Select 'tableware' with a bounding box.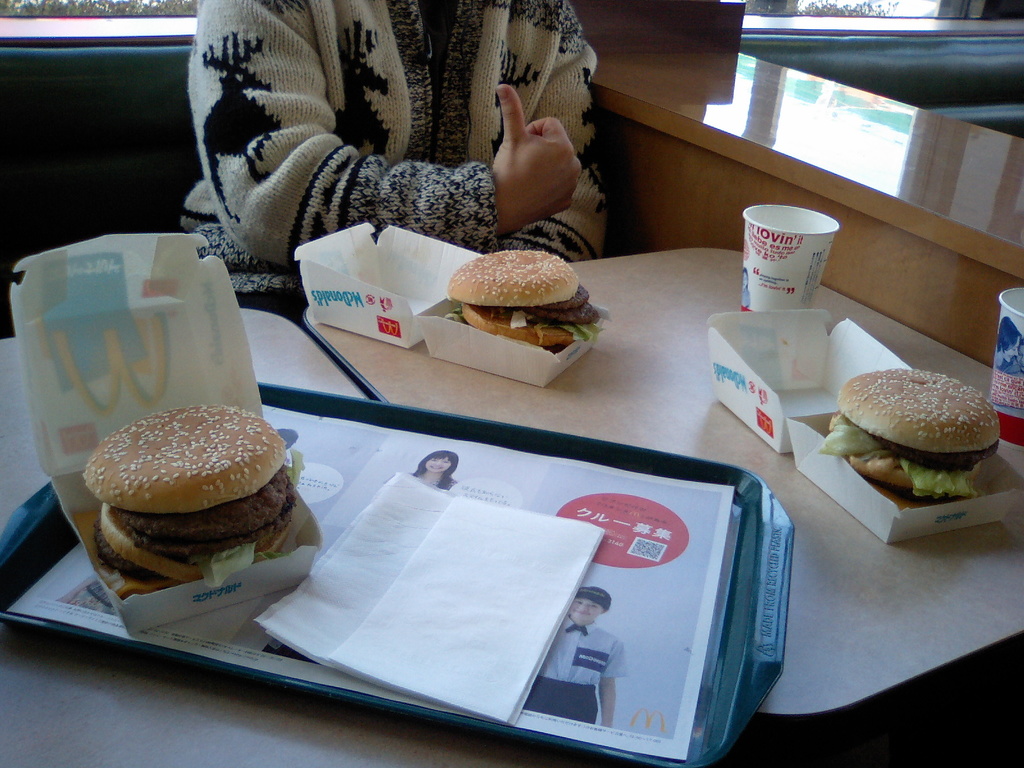
pyautogui.locateOnScreen(0, 380, 797, 767).
